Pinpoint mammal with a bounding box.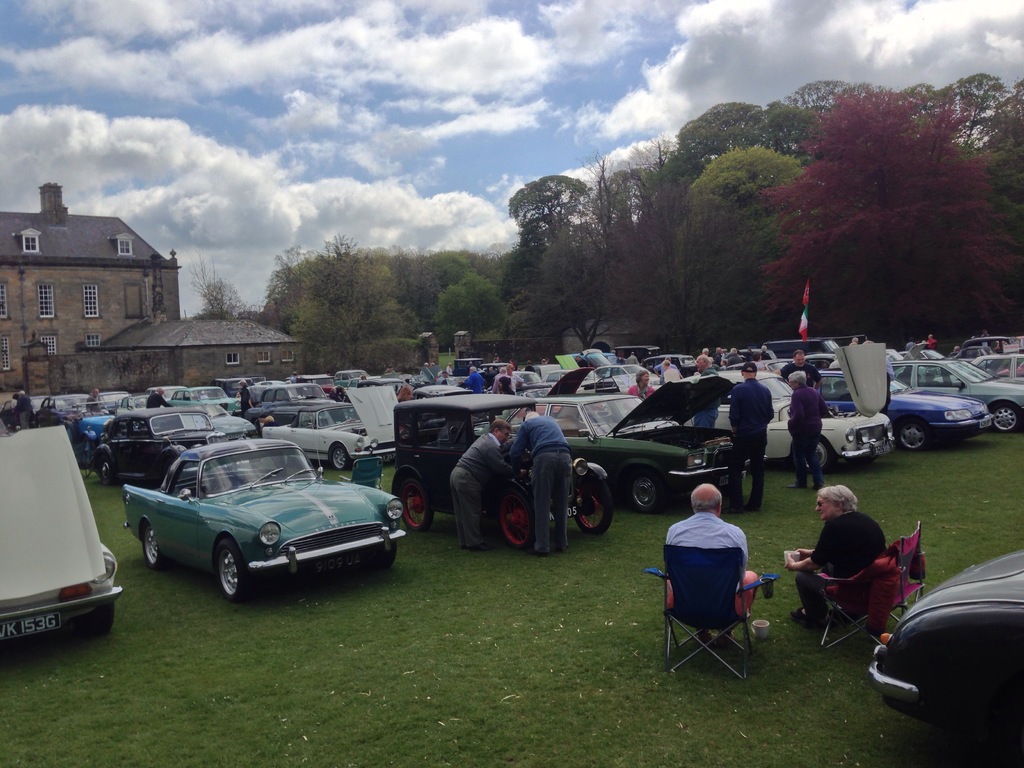
bbox=[238, 380, 257, 419].
